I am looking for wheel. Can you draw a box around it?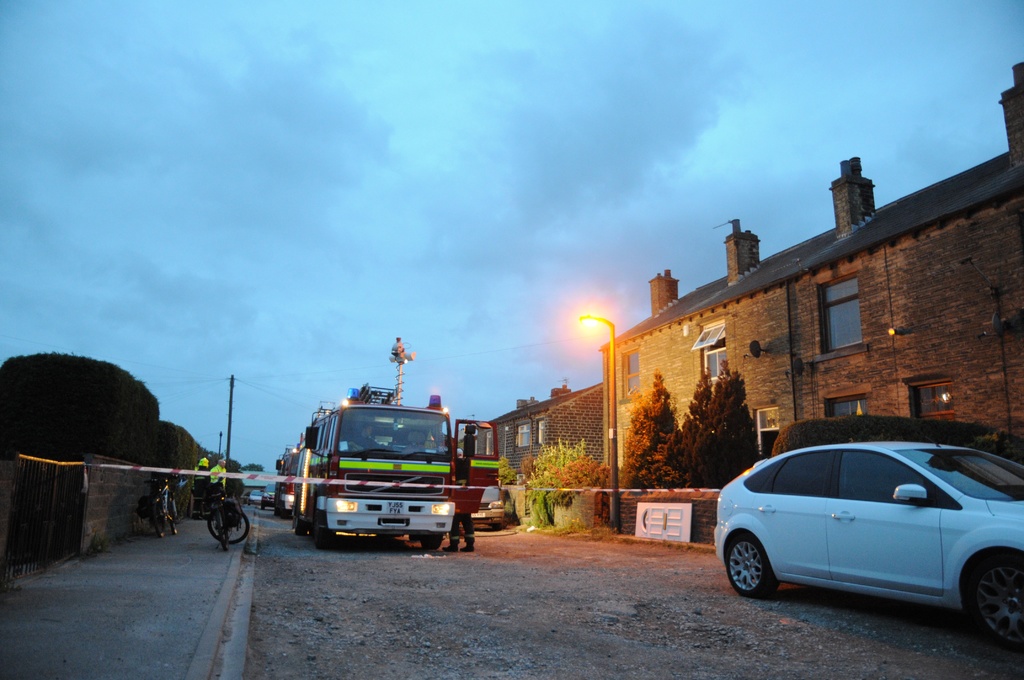
Sure, the bounding box is box(415, 533, 441, 553).
